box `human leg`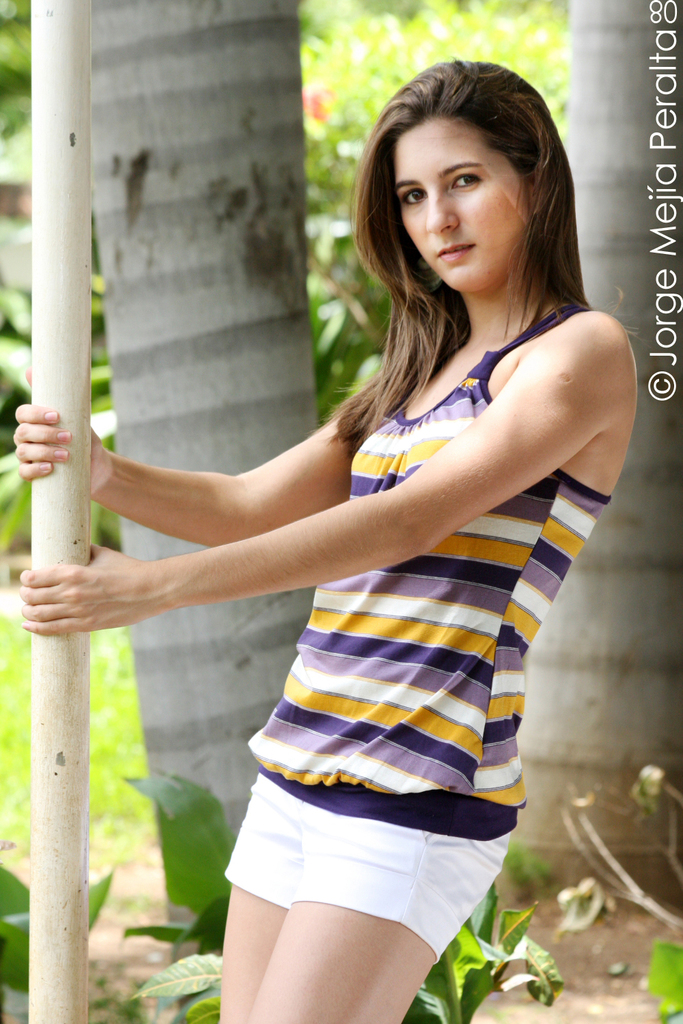
bbox=[251, 803, 515, 1022]
